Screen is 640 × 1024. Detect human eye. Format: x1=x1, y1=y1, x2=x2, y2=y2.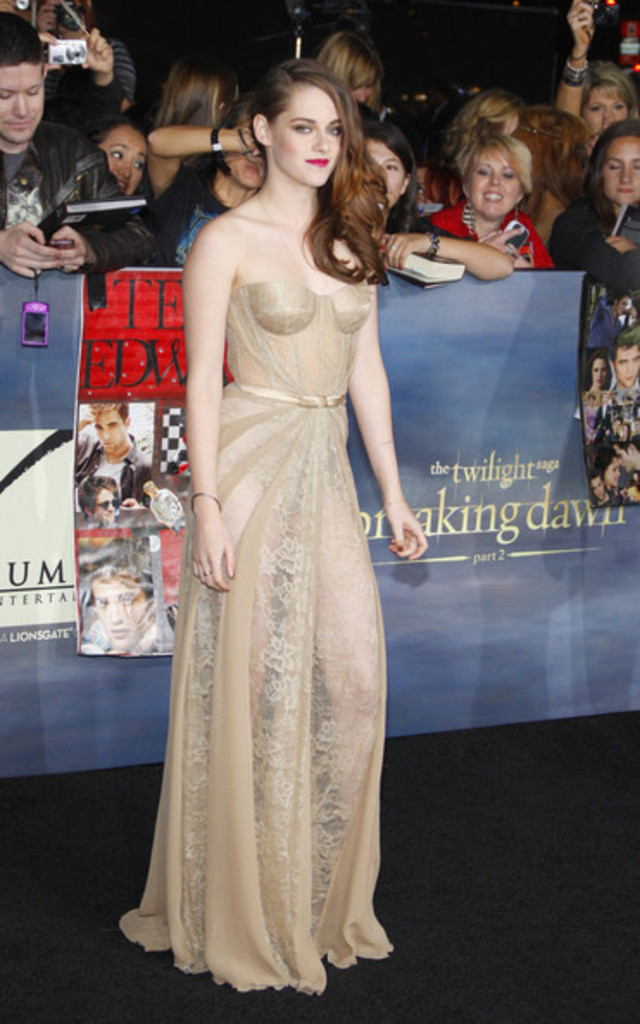
x1=274, y1=119, x2=326, y2=147.
